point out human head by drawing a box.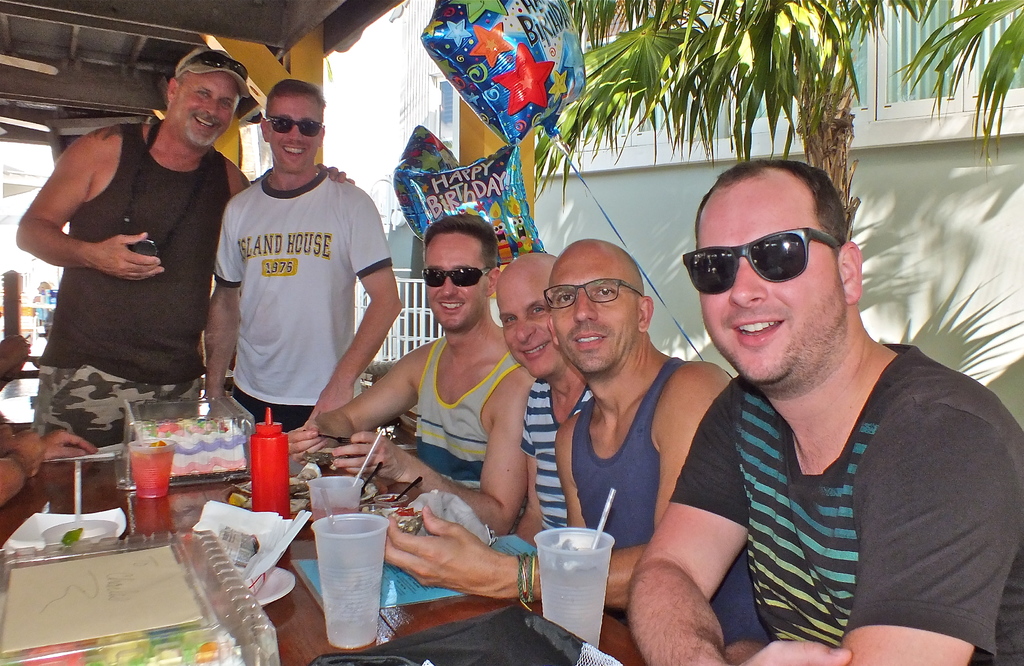
<bbox>259, 81, 325, 172</bbox>.
